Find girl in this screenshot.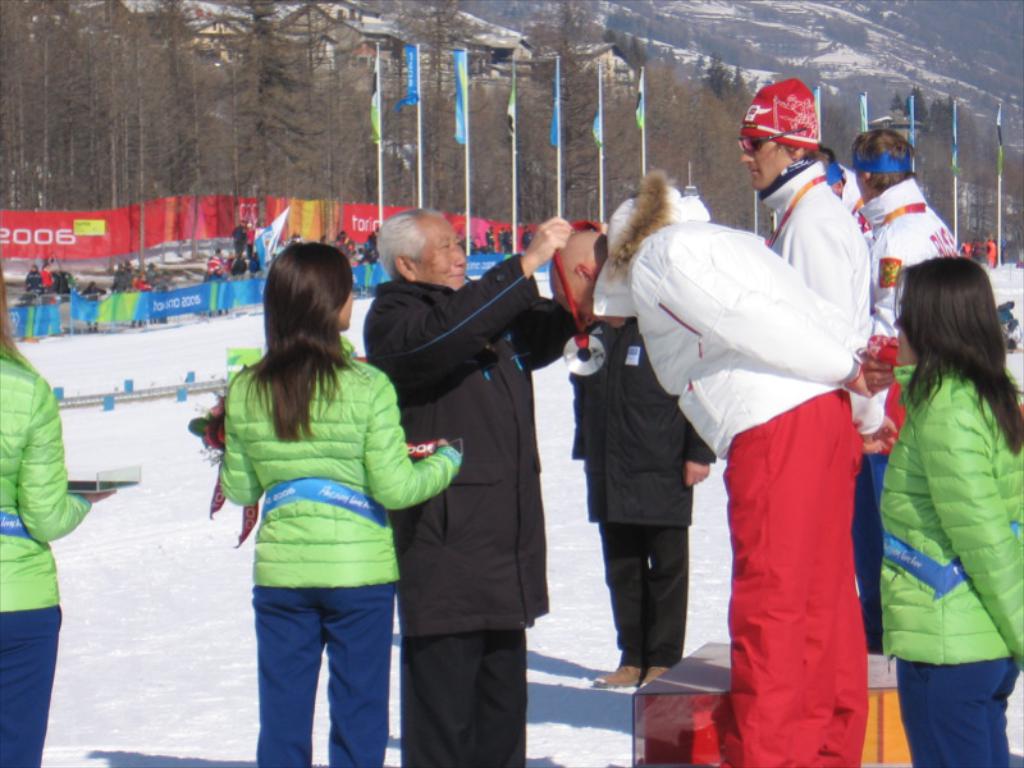
The bounding box for girl is l=122, t=270, r=152, b=332.
